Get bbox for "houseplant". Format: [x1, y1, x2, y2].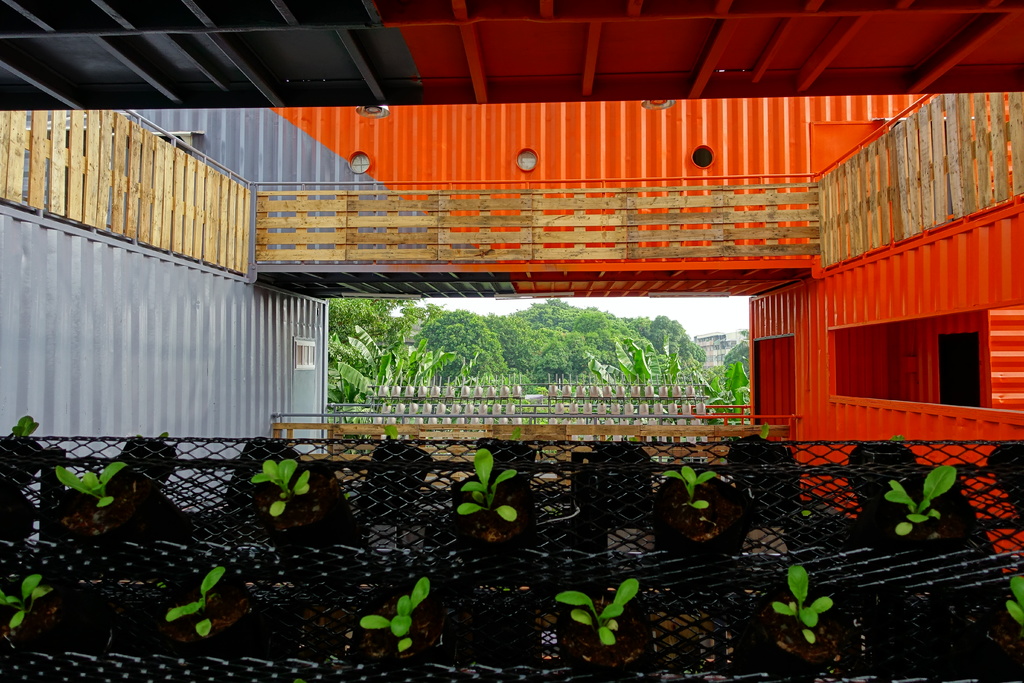
[247, 456, 364, 554].
